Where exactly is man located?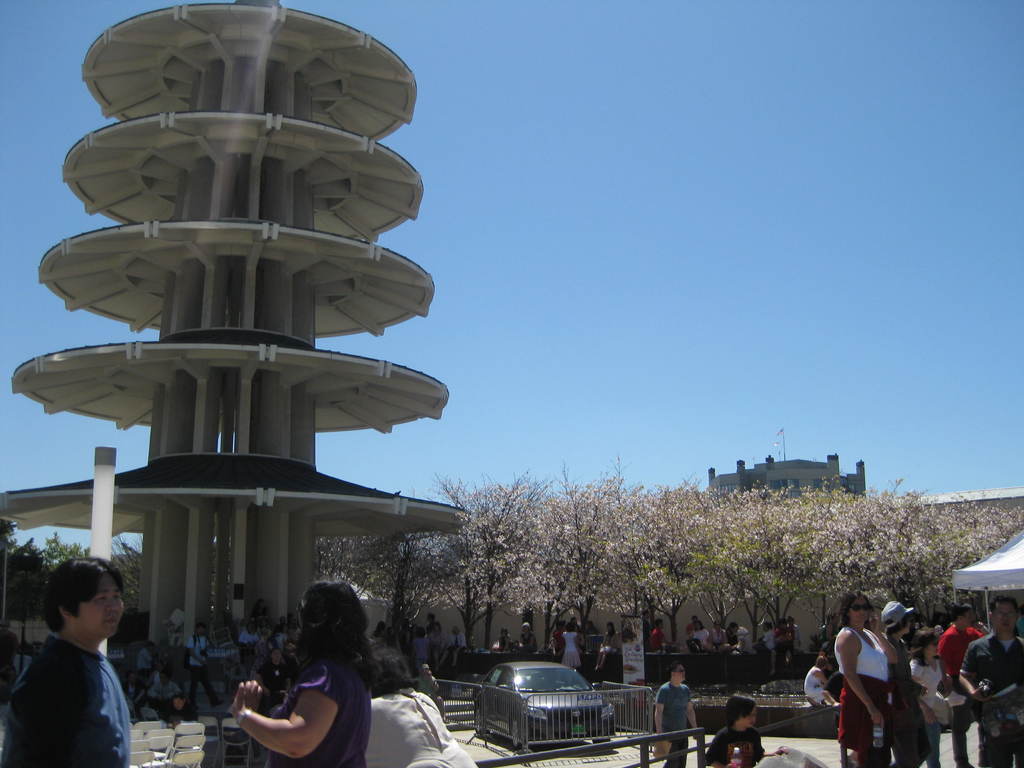
Its bounding box is bbox=(650, 616, 676, 652).
